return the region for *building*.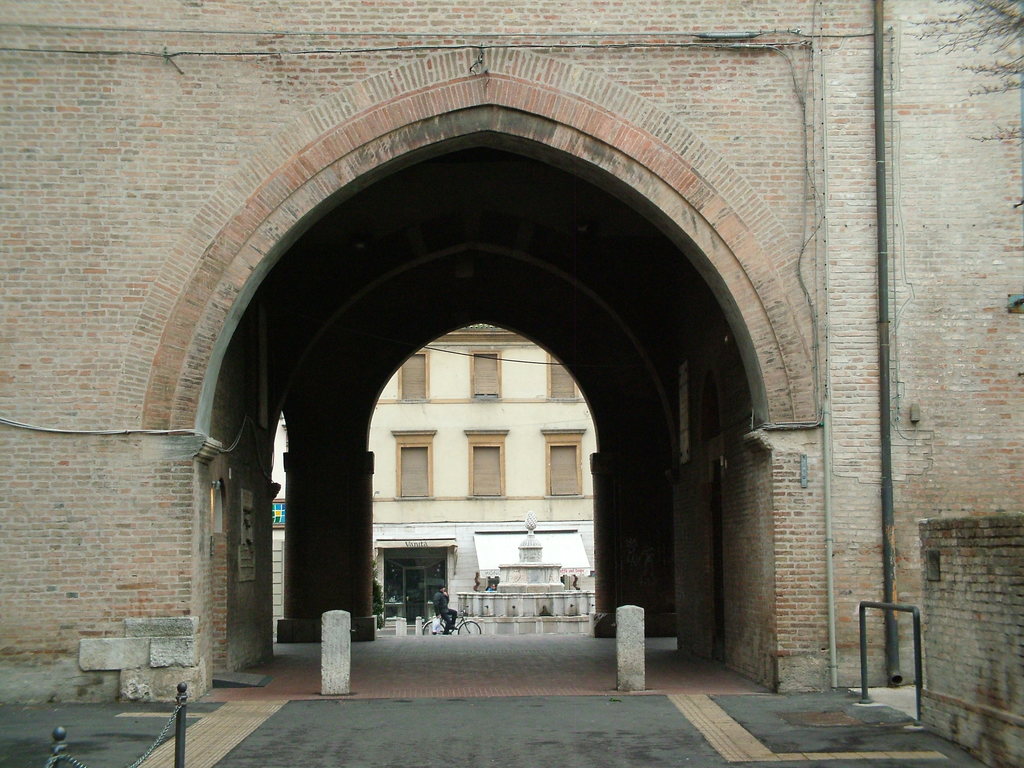
{"left": 365, "top": 321, "right": 593, "bottom": 637}.
